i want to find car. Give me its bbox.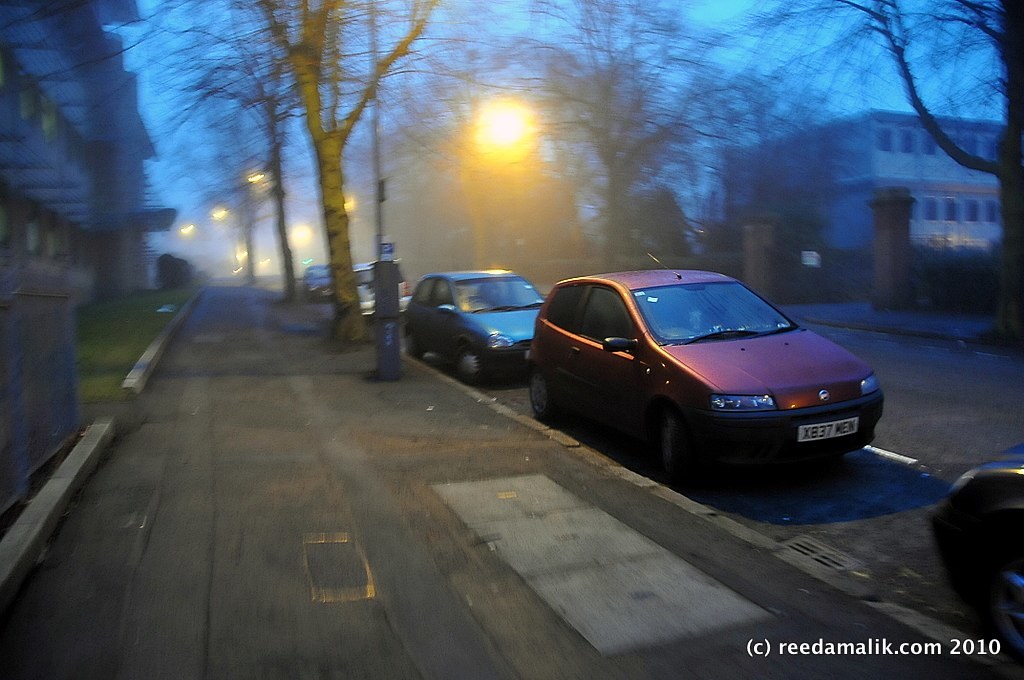
x1=925 y1=442 x2=1023 y2=669.
